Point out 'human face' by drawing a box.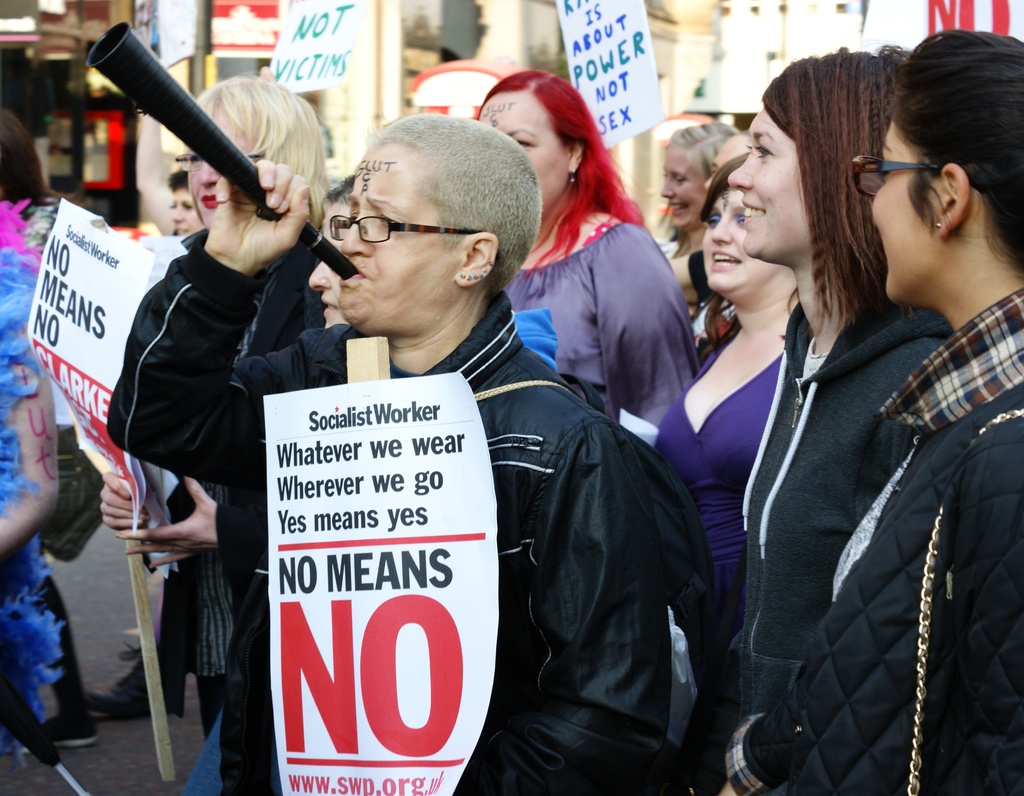
select_region(481, 93, 576, 210).
